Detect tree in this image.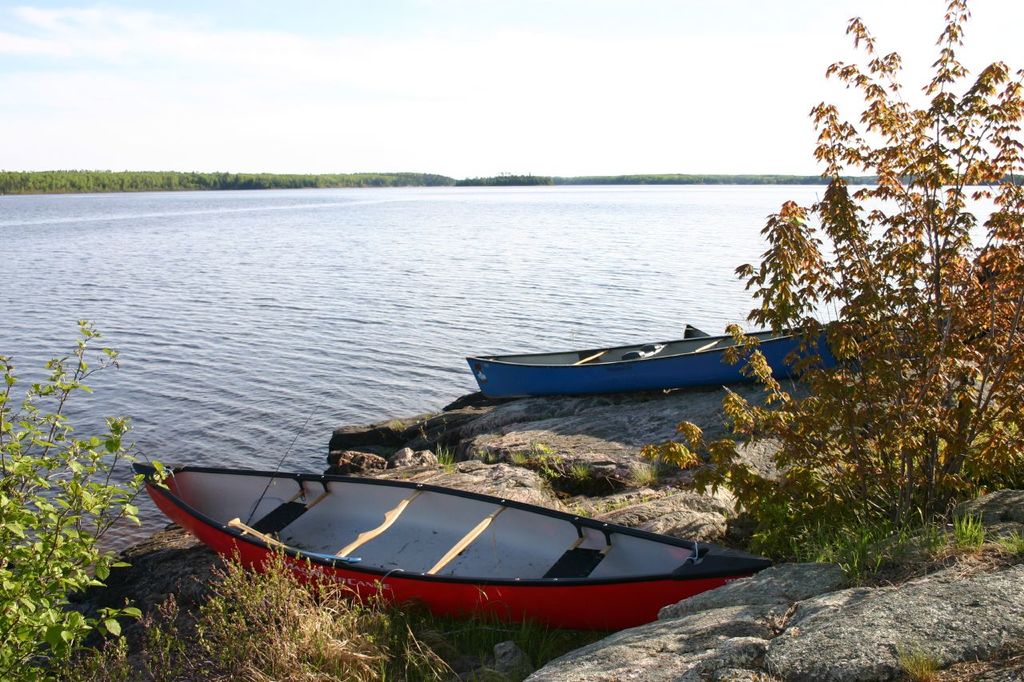
Detection: bbox=(3, 322, 170, 669).
